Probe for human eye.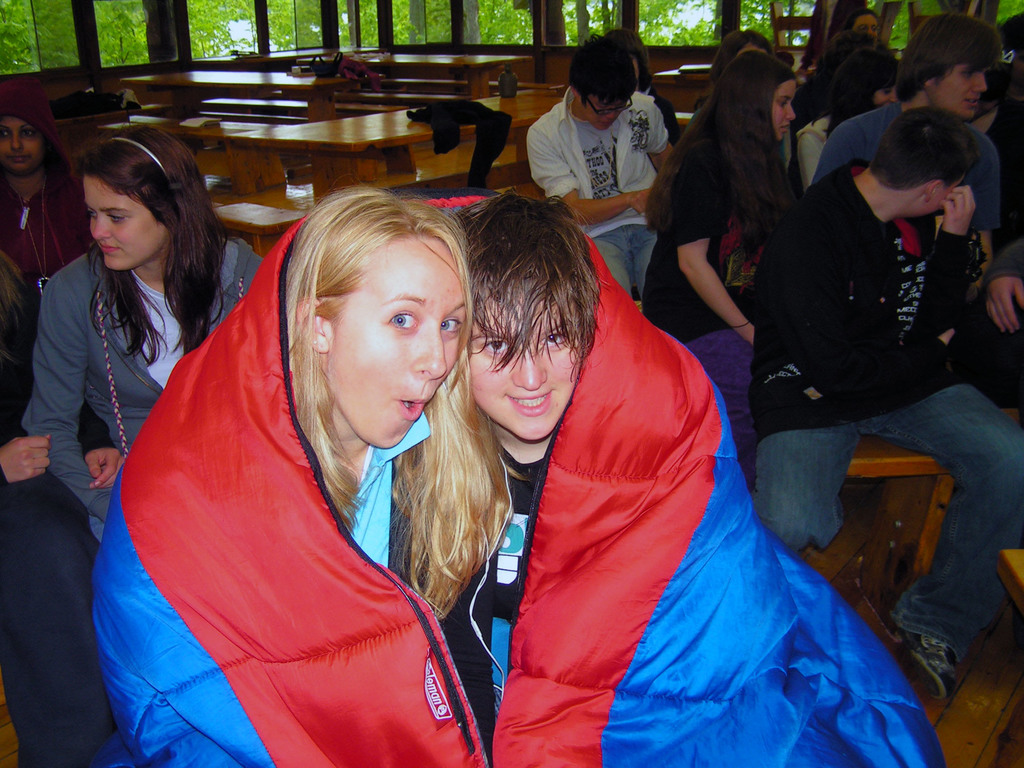
Probe result: rect(598, 105, 608, 111).
